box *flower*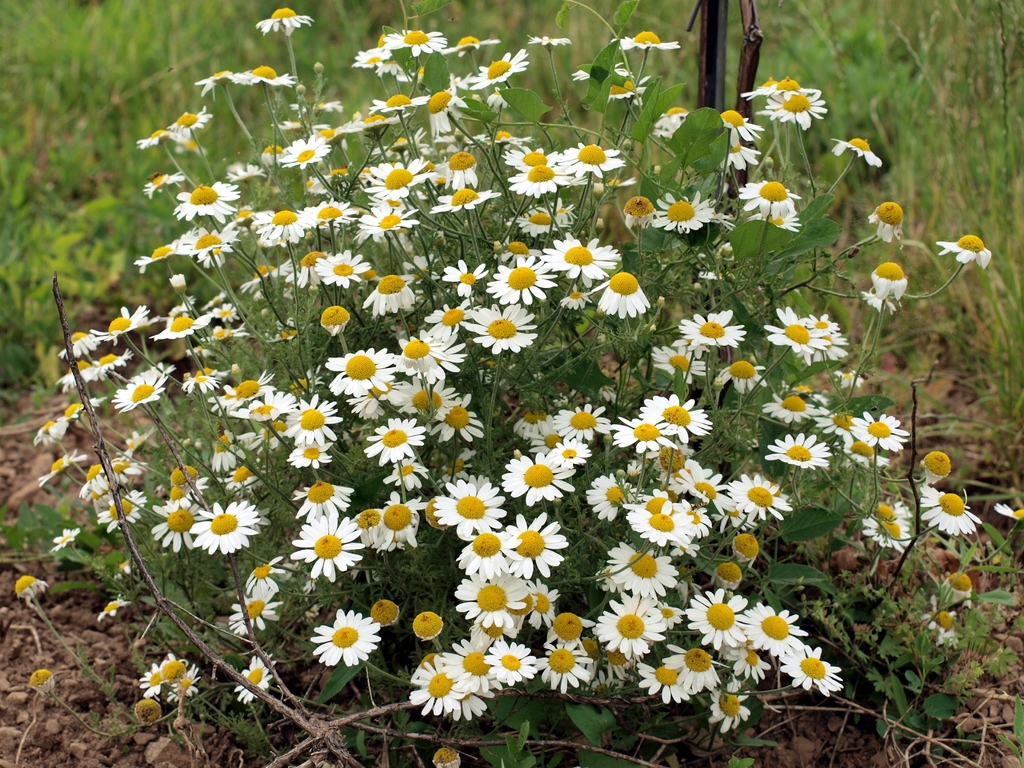
[96,594,134,621]
